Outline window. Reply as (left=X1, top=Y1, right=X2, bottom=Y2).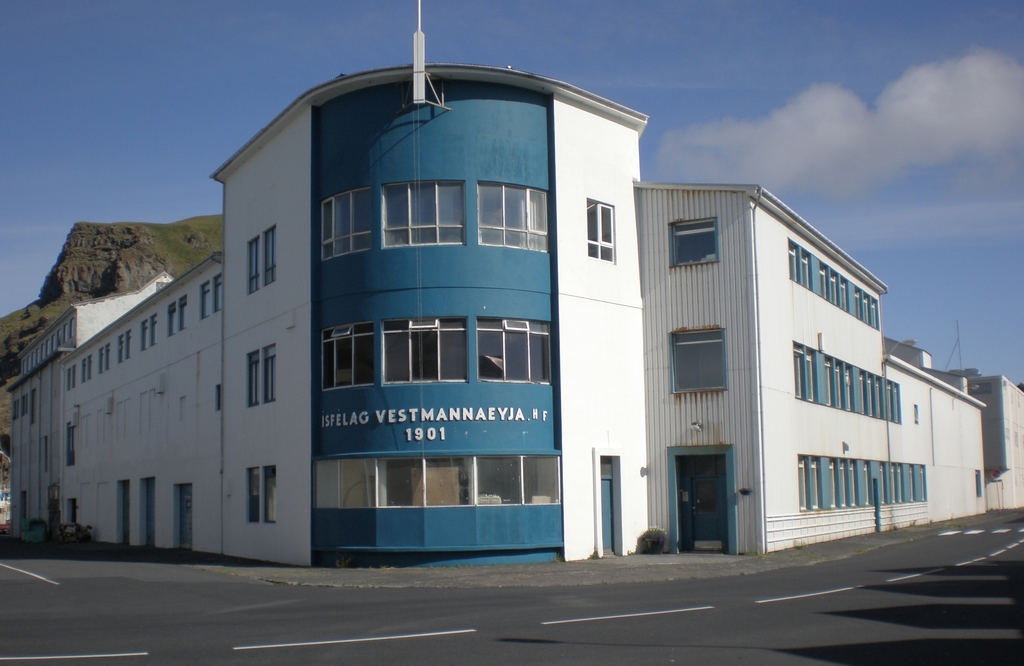
(left=321, top=322, right=374, bottom=389).
